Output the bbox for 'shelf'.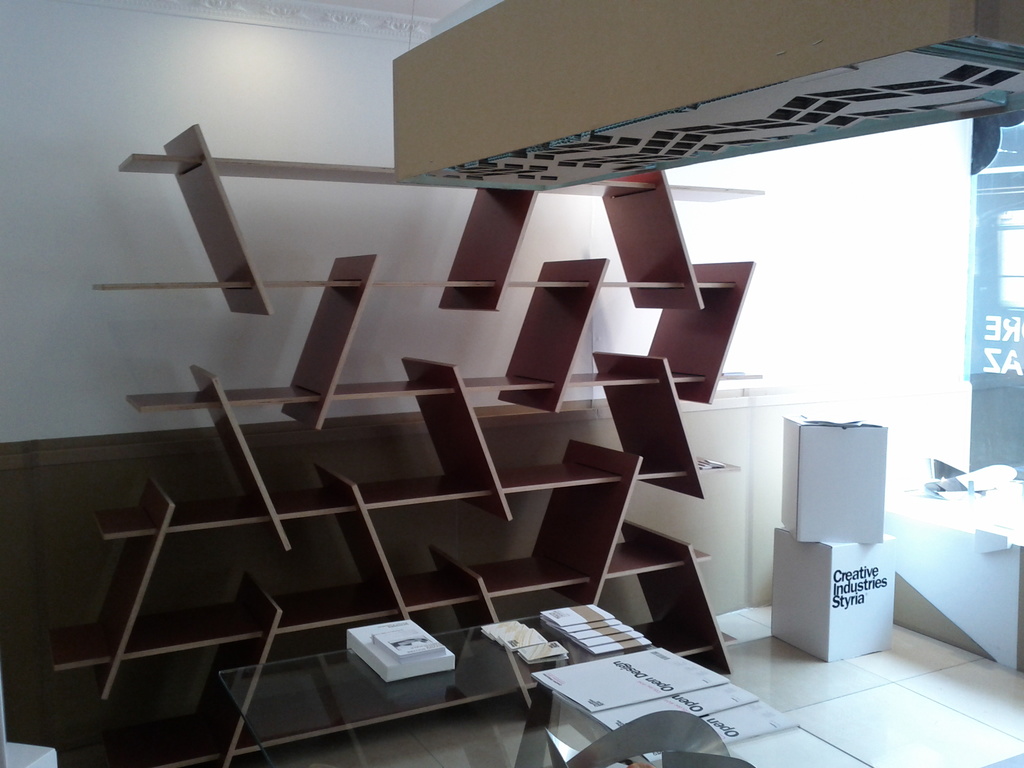
select_region(123, 271, 771, 403).
